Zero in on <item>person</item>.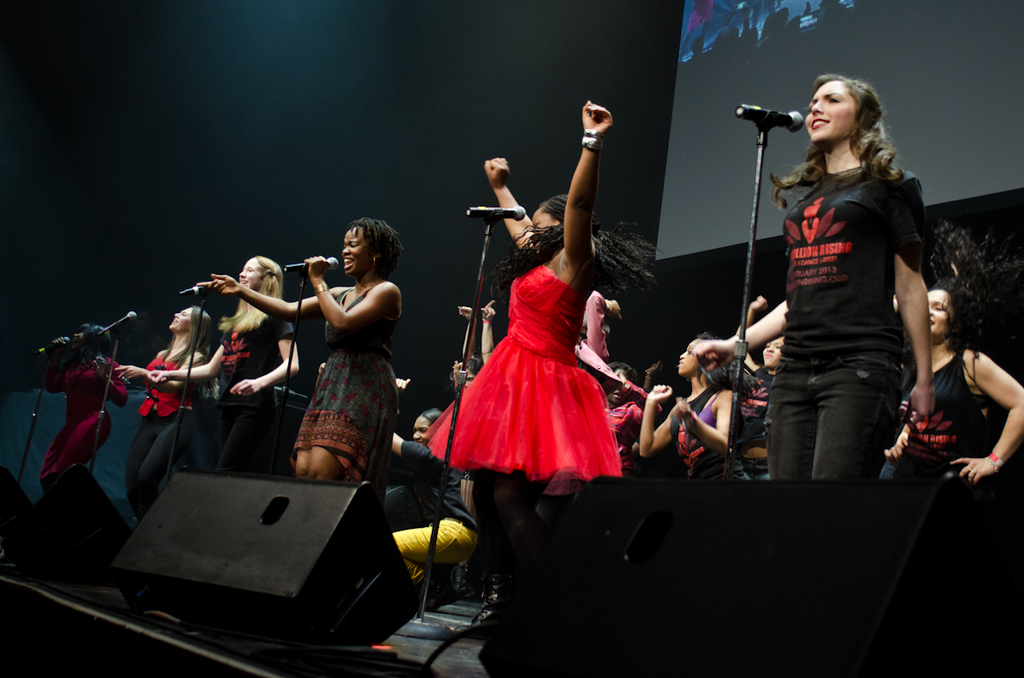
Zeroed in: [left=759, top=61, right=949, bottom=513].
